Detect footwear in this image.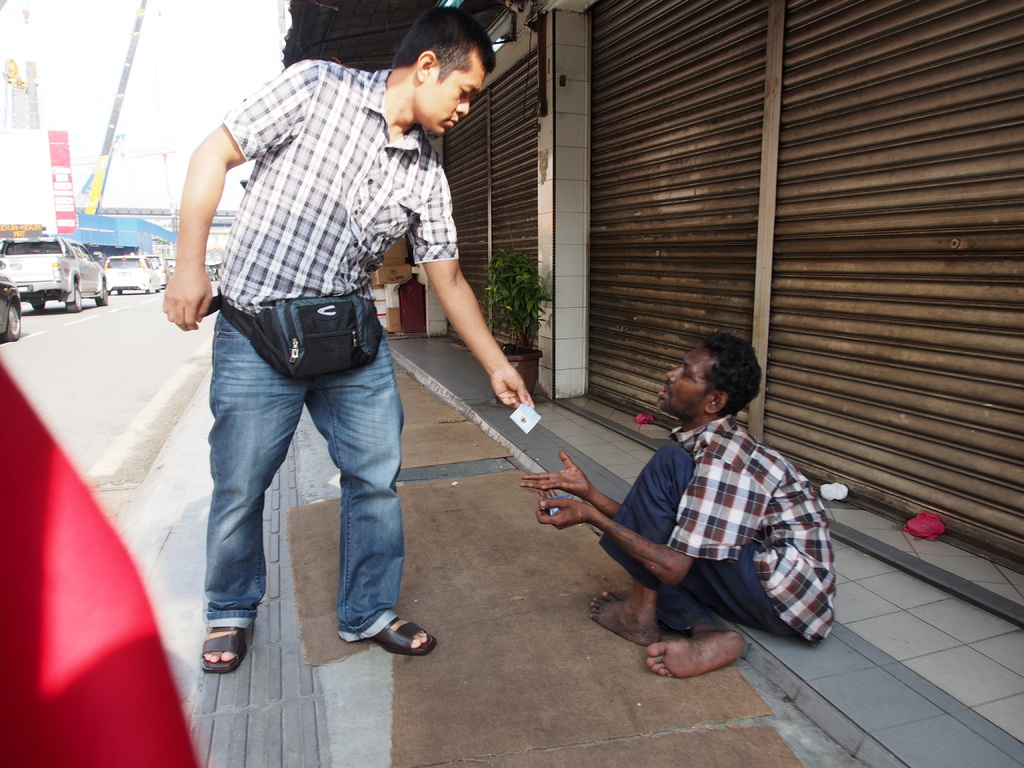
Detection: locate(199, 627, 247, 675).
